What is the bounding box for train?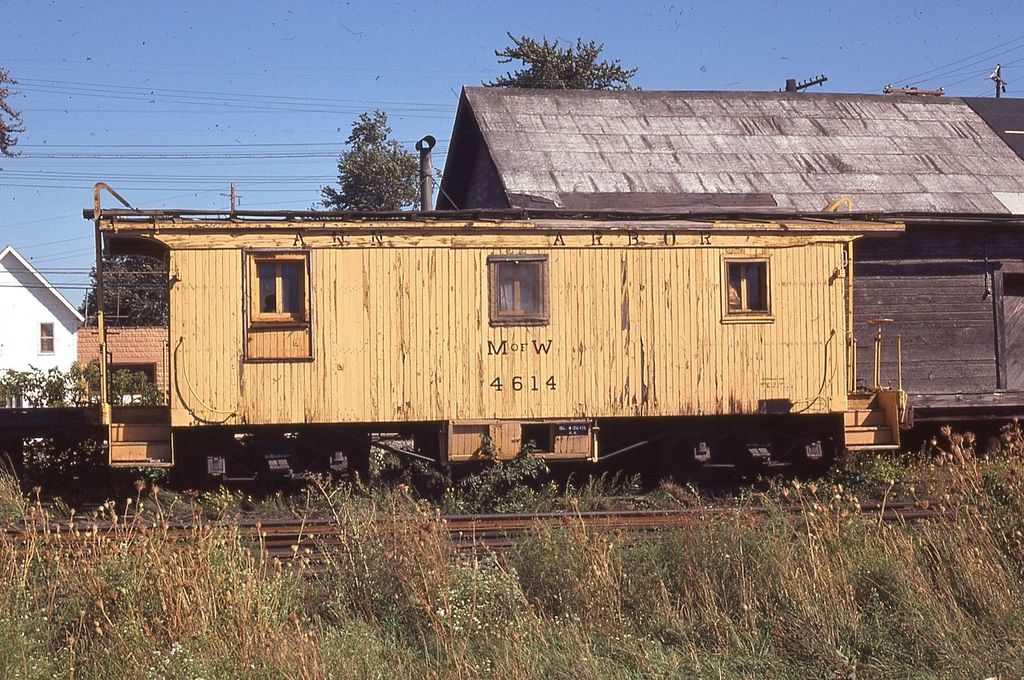
crop(82, 132, 890, 485).
